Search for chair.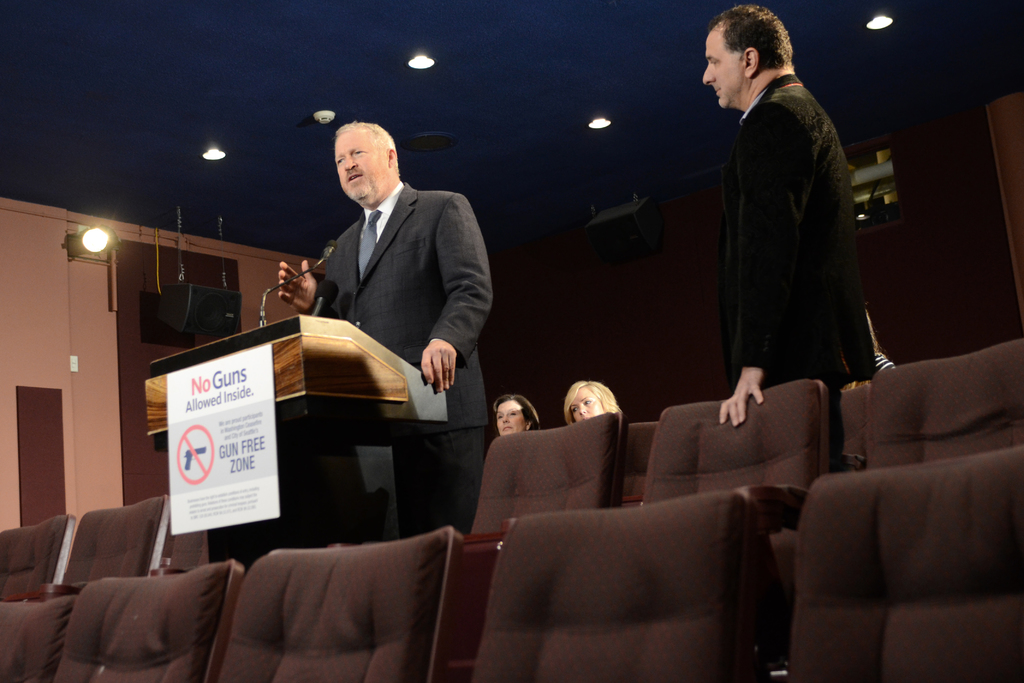
Found at Rect(0, 509, 73, 601).
